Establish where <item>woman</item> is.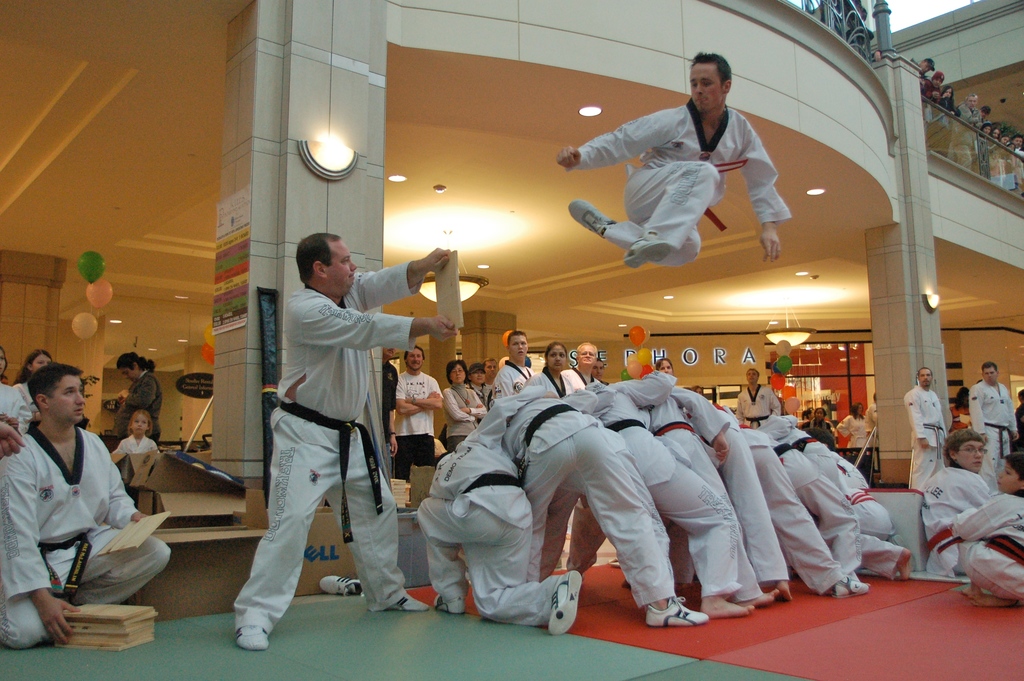
Established at region(522, 340, 573, 400).
